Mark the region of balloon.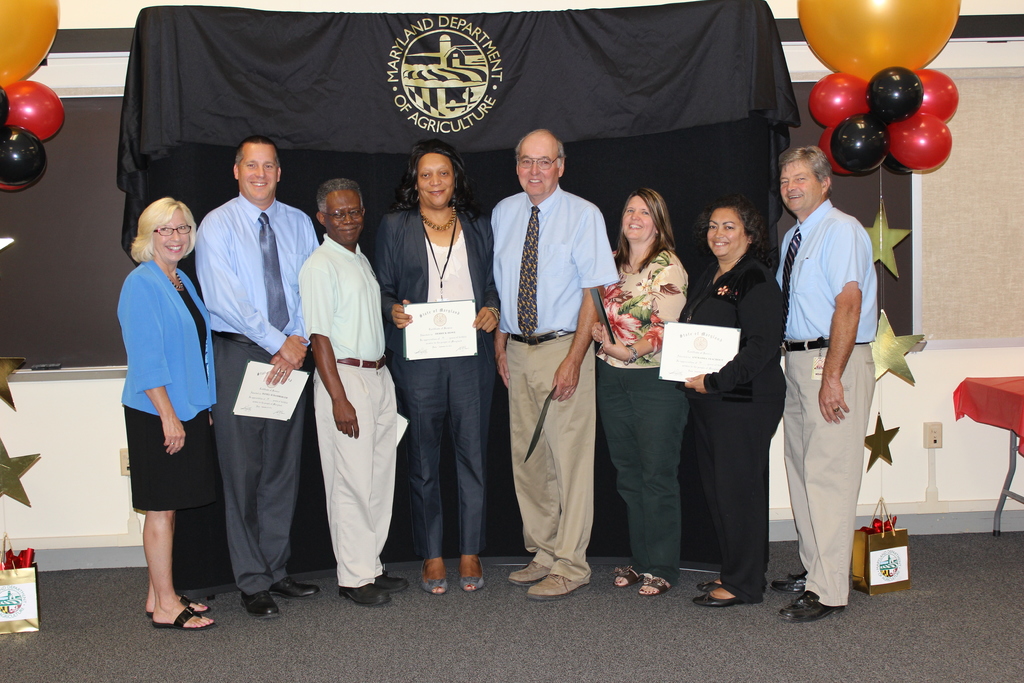
Region: 0/88/10/131.
